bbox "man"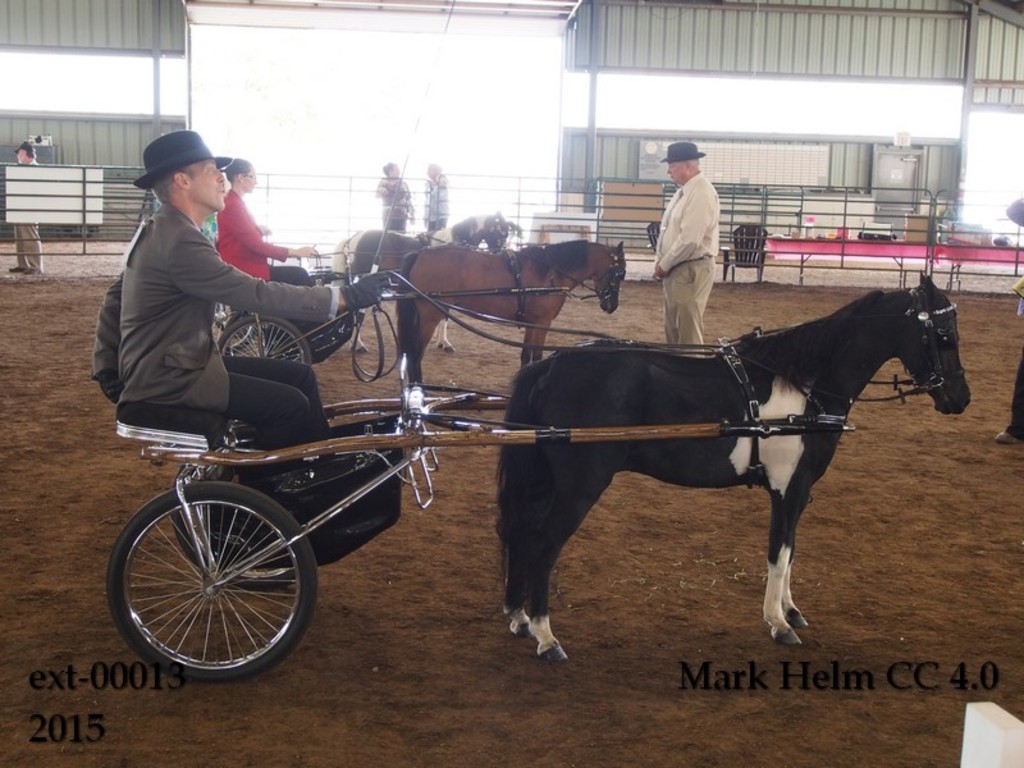
l=13, t=143, r=46, b=274
